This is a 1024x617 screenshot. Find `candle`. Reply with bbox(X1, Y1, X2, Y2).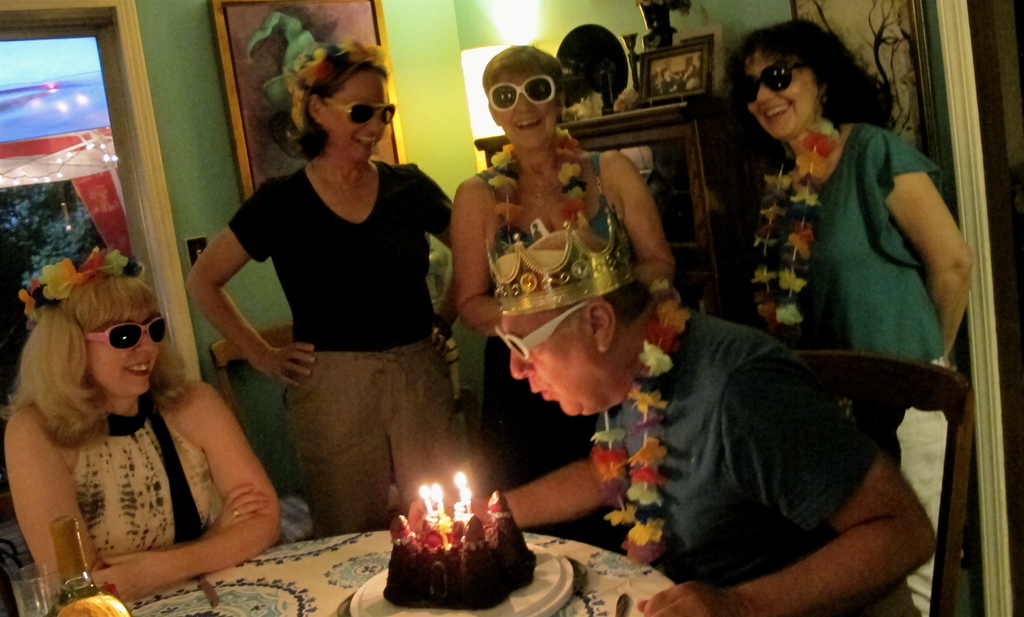
bbox(417, 486, 436, 519).
